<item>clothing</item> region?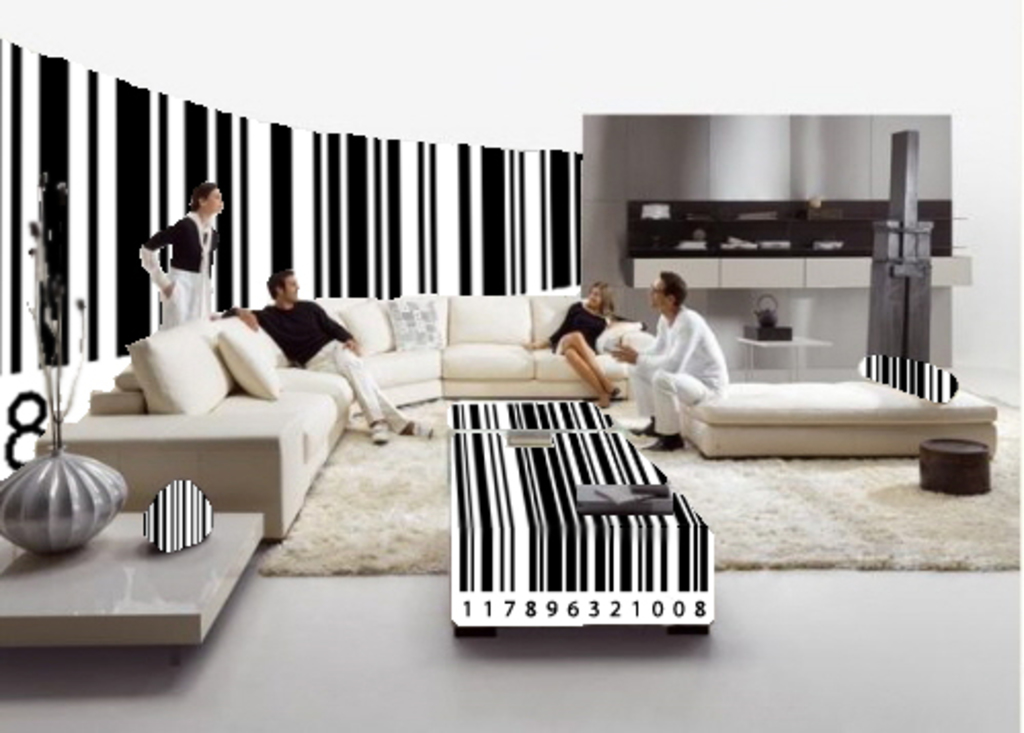
box(140, 207, 224, 324)
